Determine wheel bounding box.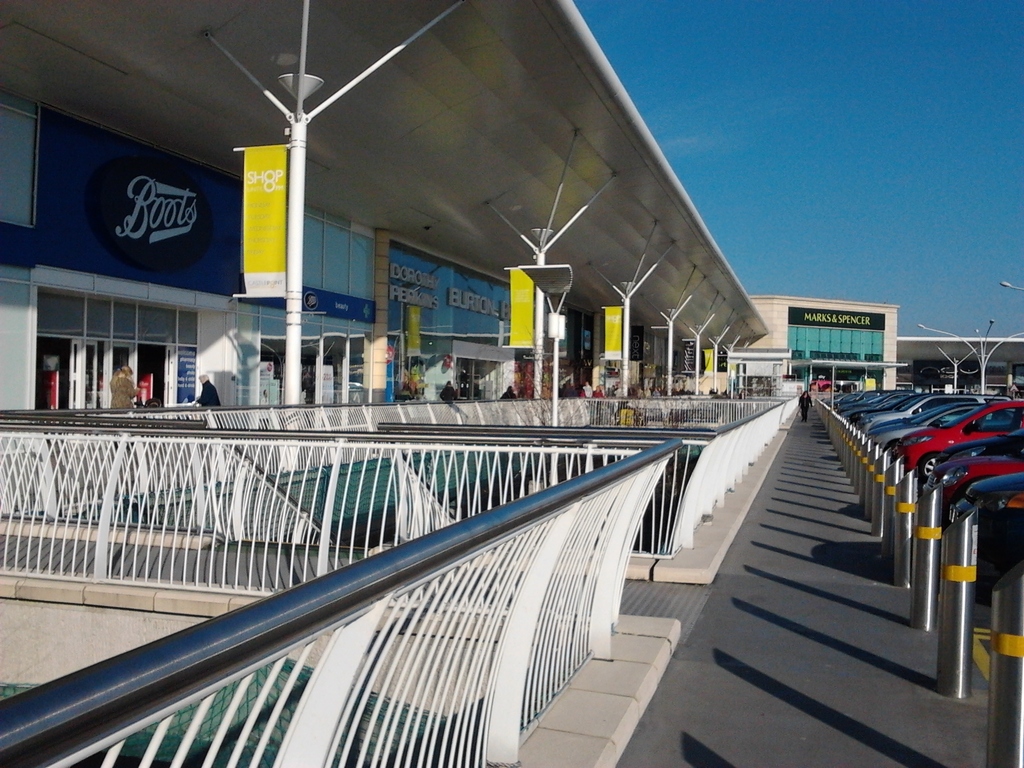
Determined: (left=915, top=448, right=942, bottom=489).
